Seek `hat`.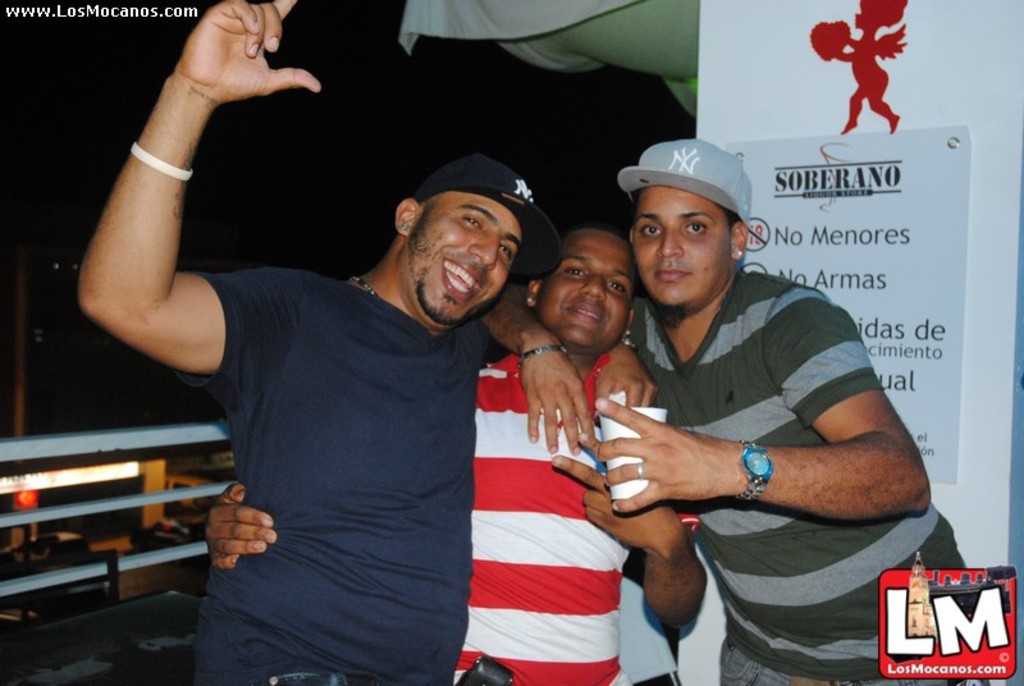
locate(419, 156, 562, 284).
